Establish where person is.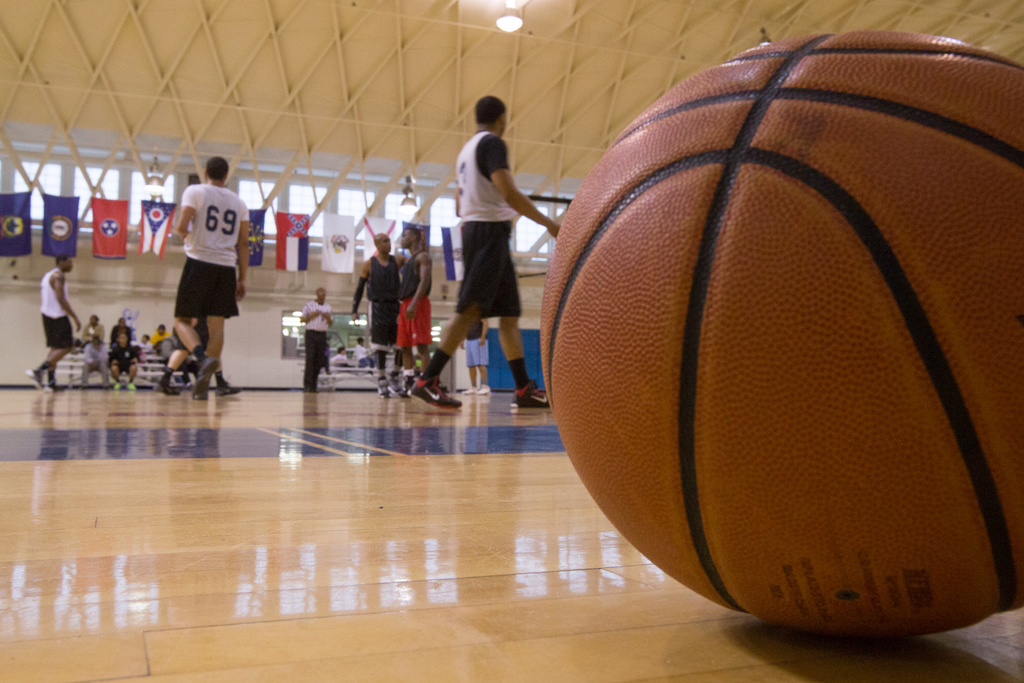
Established at 109:328:139:390.
